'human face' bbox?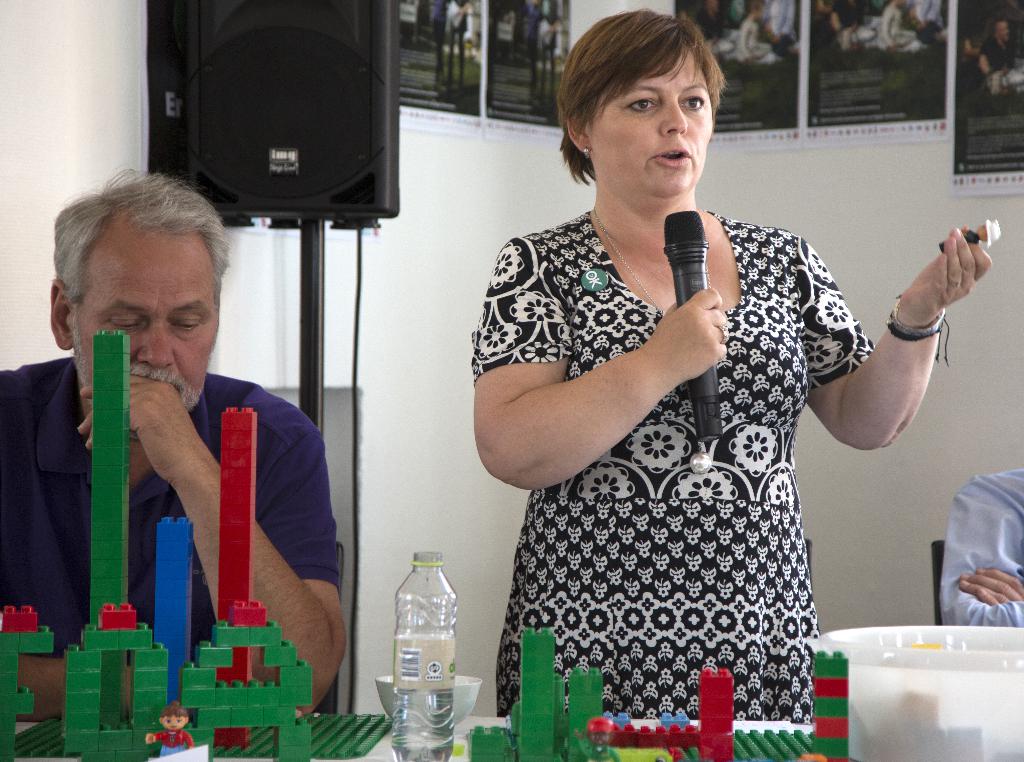
{"x1": 594, "y1": 47, "x2": 719, "y2": 187}
